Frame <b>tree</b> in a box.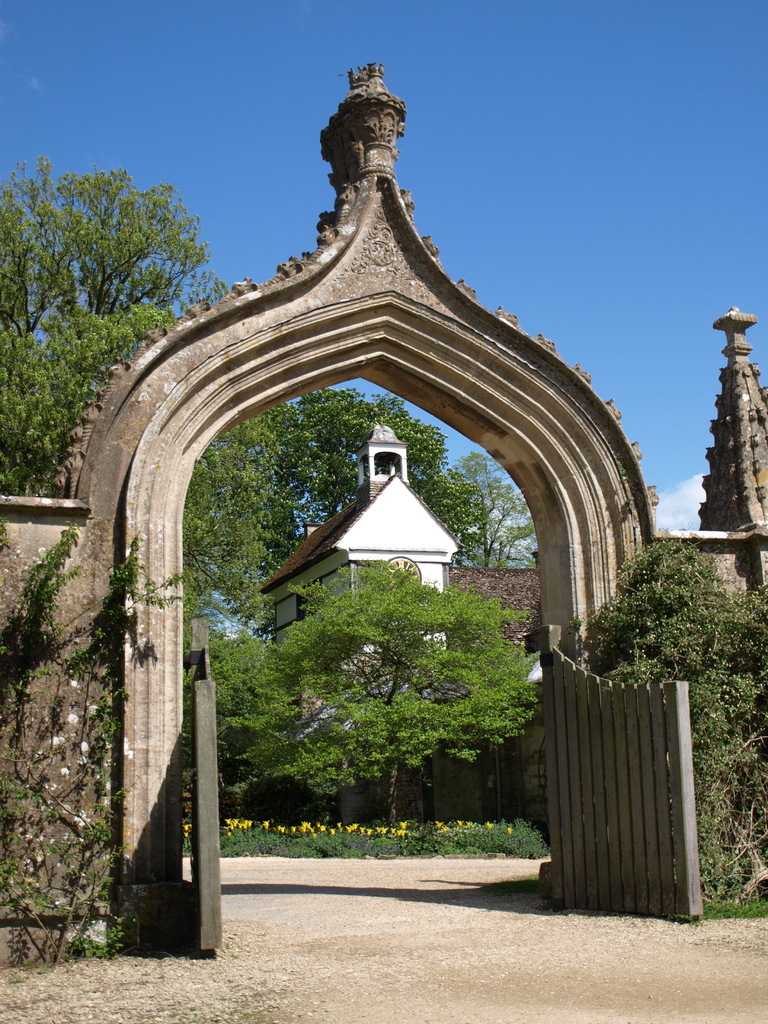
crop(0, 303, 296, 628).
